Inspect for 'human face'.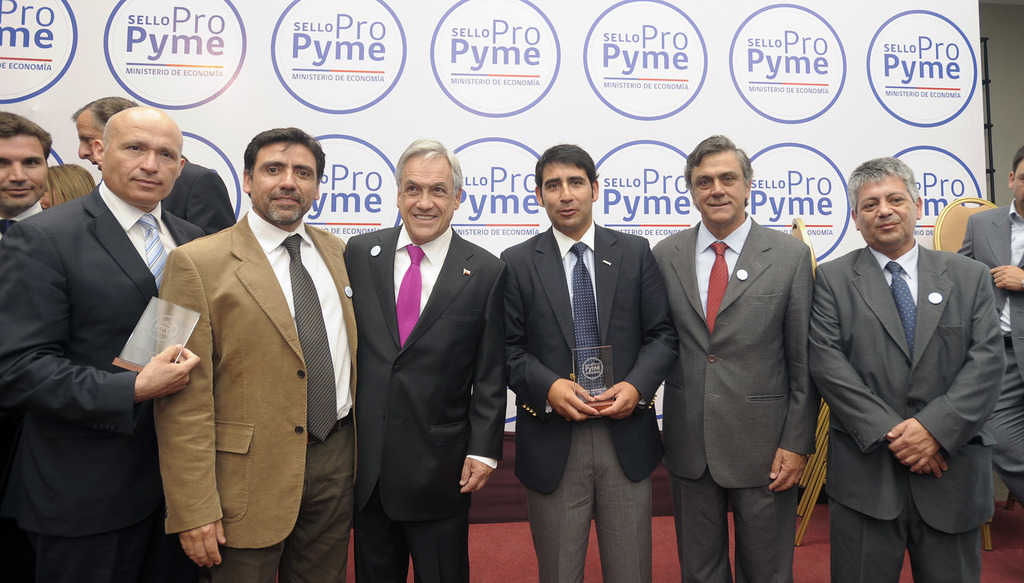
Inspection: <bbox>540, 161, 593, 228</bbox>.
